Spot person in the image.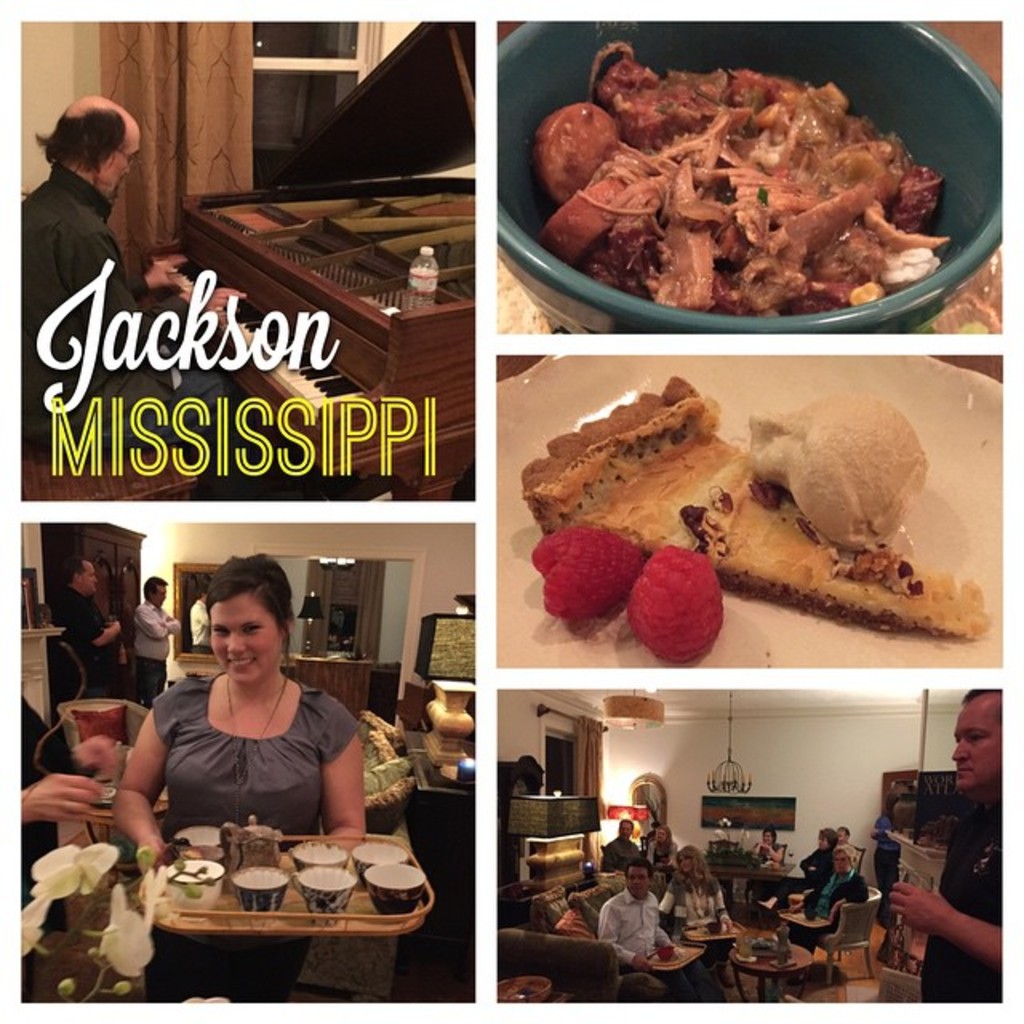
person found at (left=88, top=547, right=398, bottom=896).
